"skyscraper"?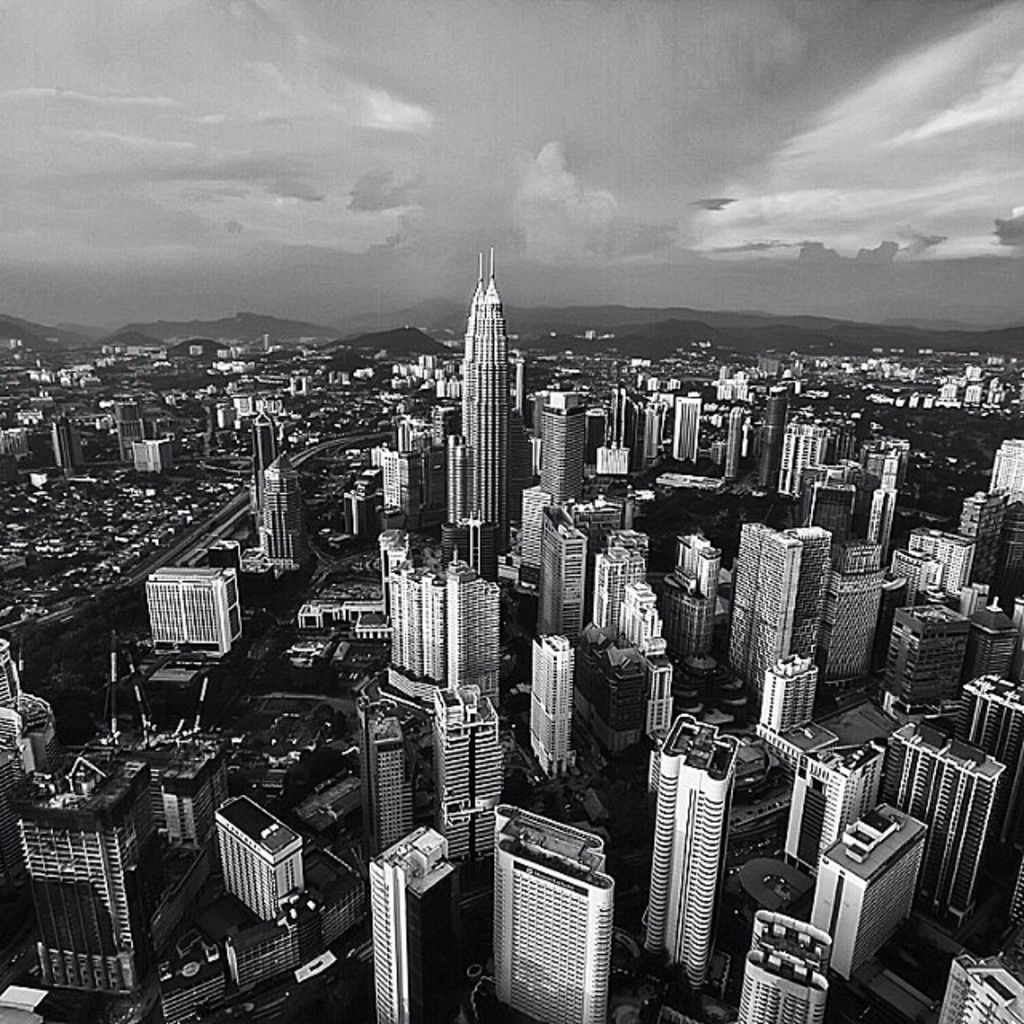
{"left": 731, "top": 909, "right": 832, "bottom": 1022}
